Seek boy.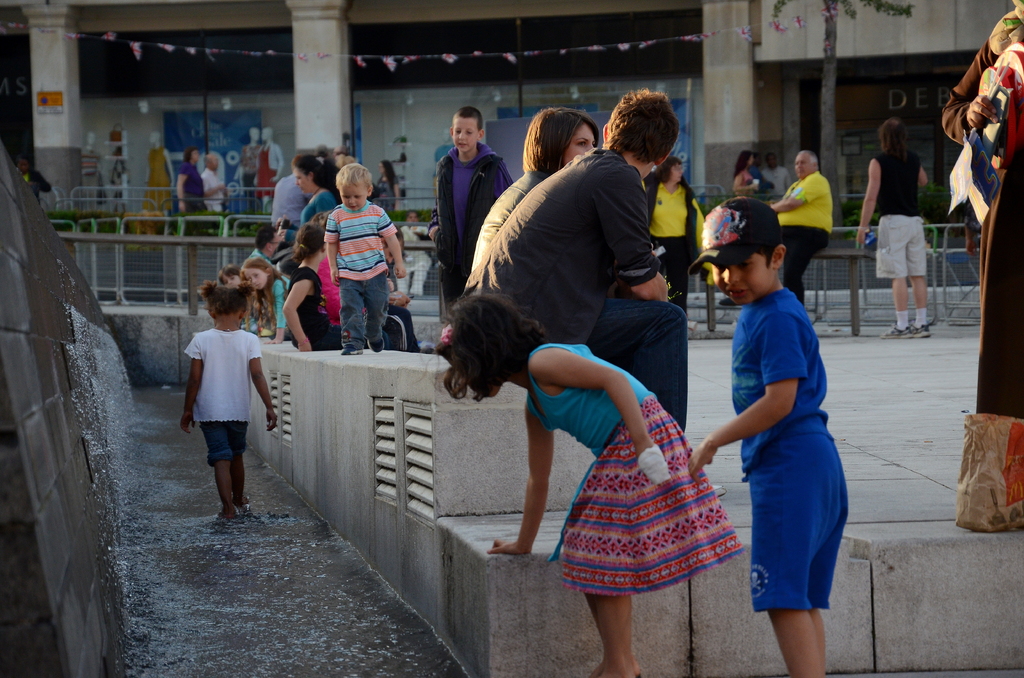
<bbox>675, 177, 849, 664</bbox>.
